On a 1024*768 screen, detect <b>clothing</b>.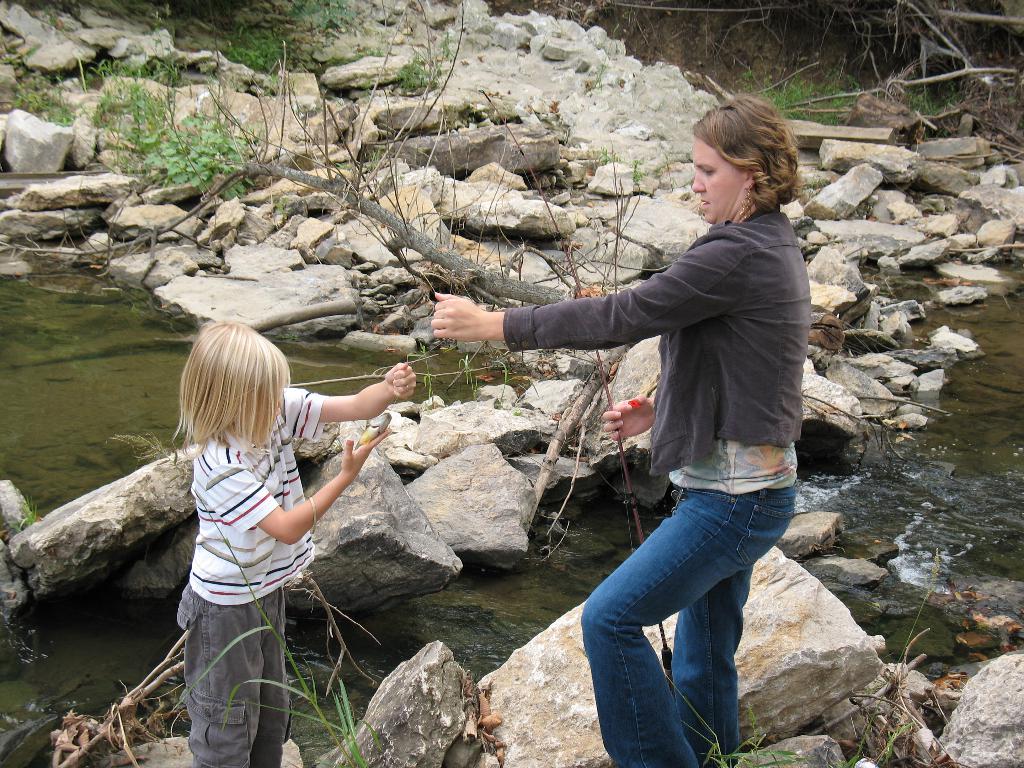
rect(502, 203, 813, 767).
